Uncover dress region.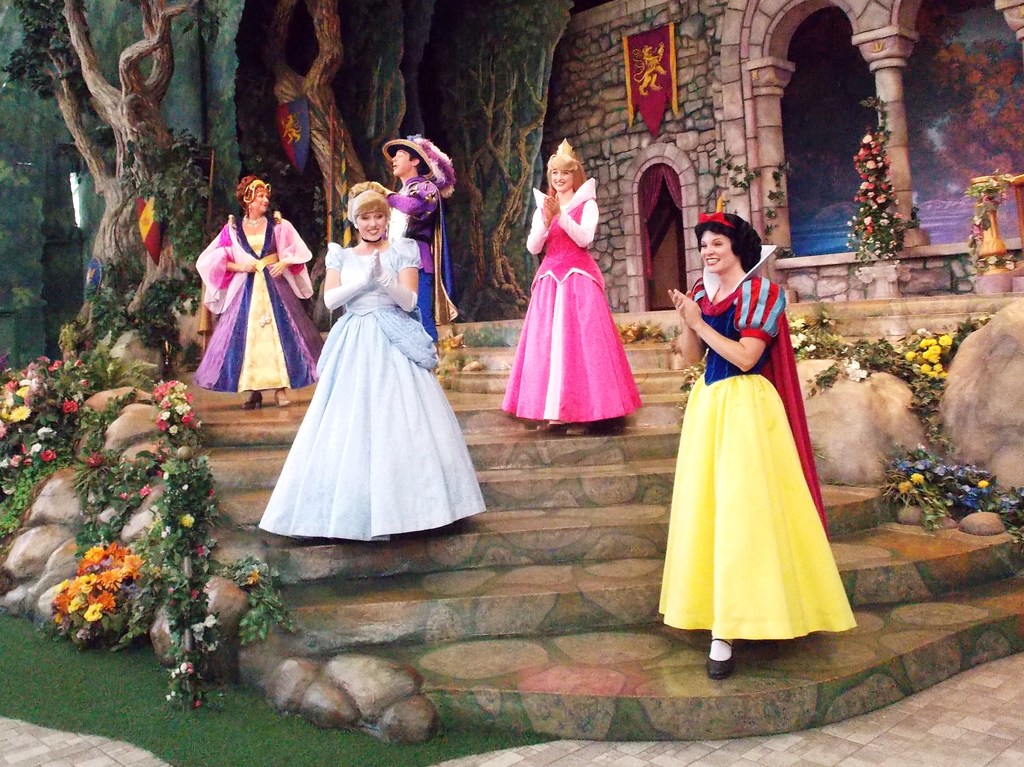
Uncovered: <region>653, 243, 859, 639</region>.
